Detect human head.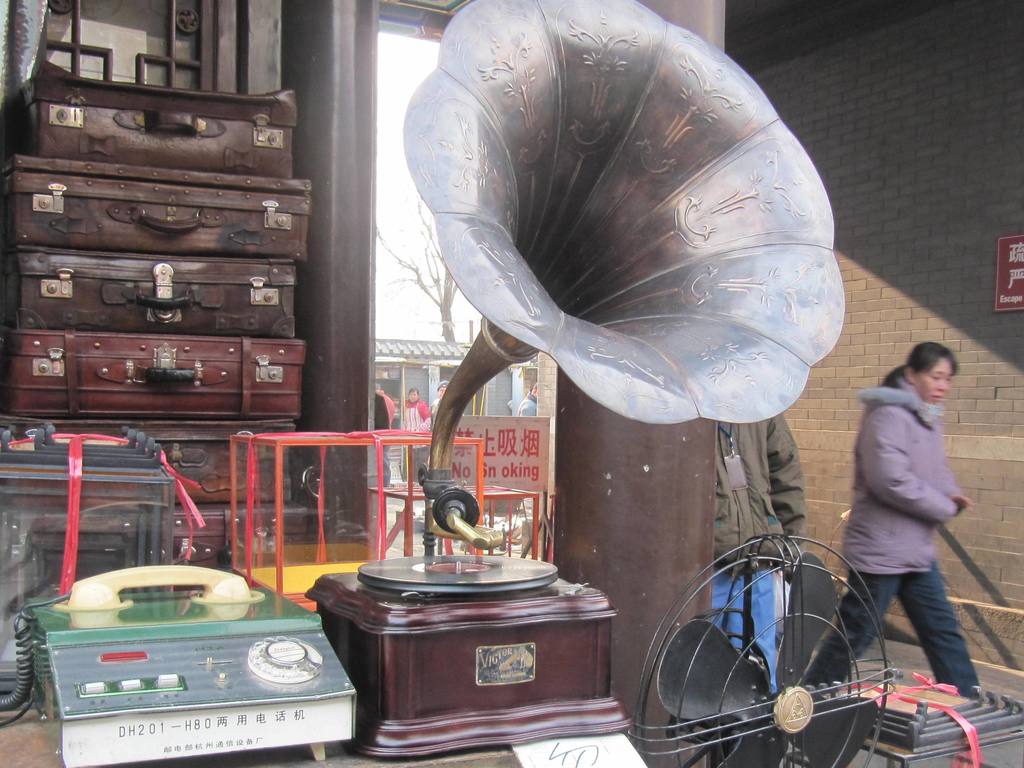
Detected at bbox=[409, 389, 418, 400].
